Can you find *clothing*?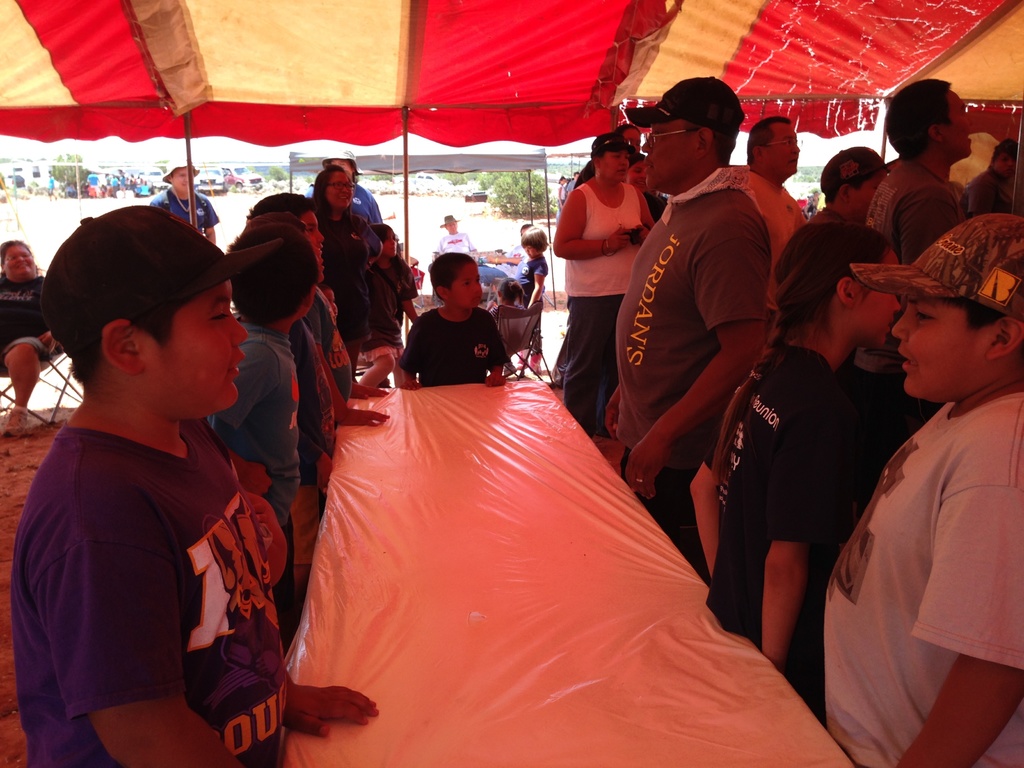
Yes, bounding box: 431/232/480/256.
